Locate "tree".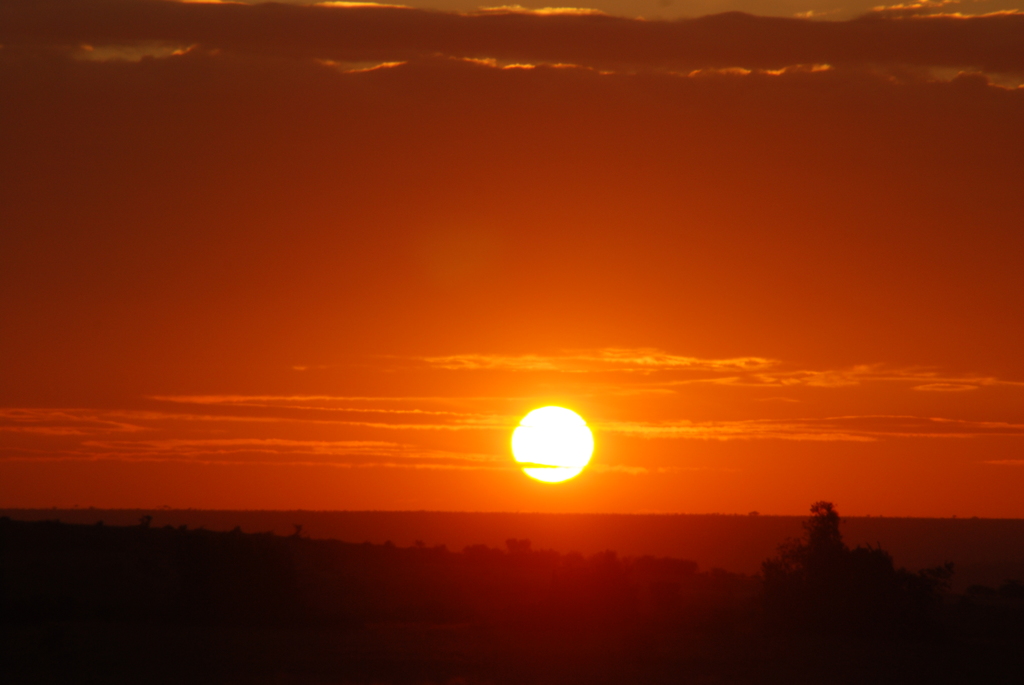
Bounding box: [left=760, top=487, right=906, bottom=635].
